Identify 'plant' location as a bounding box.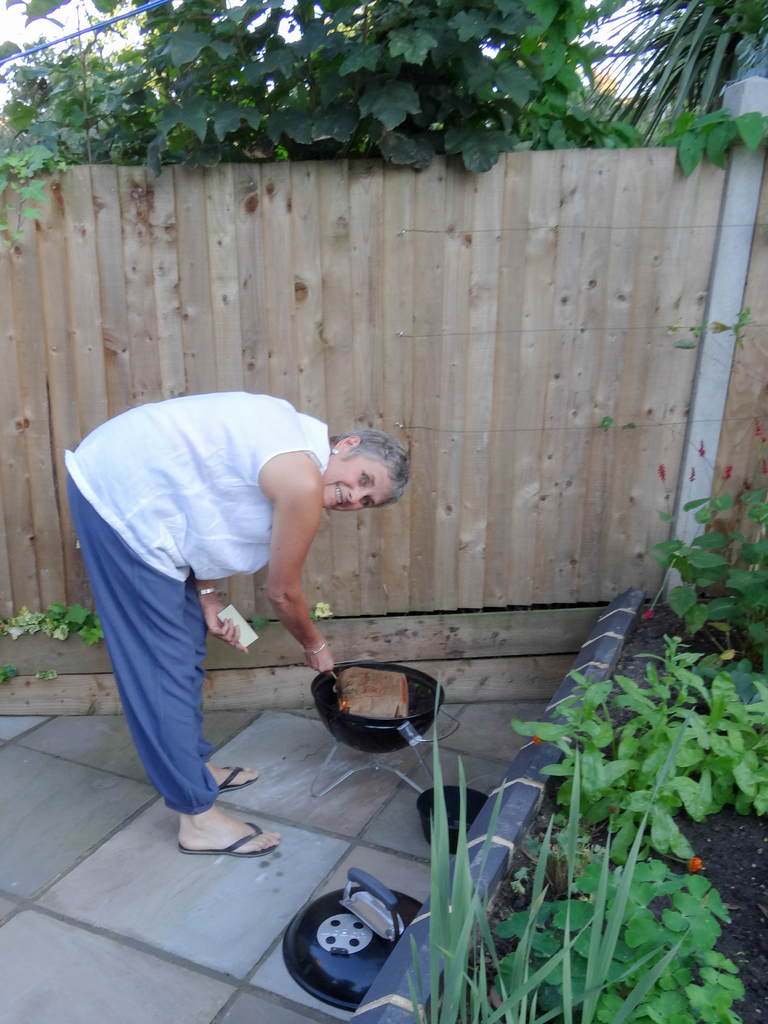
[126,0,553,182].
